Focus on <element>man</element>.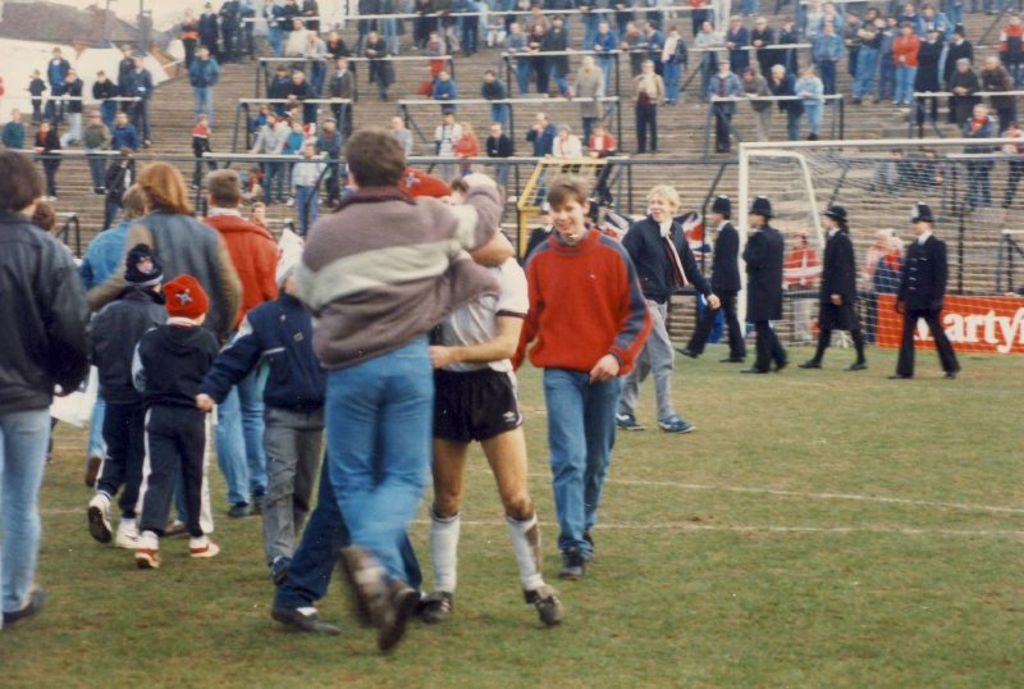
Focused at [left=942, top=23, right=977, bottom=115].
